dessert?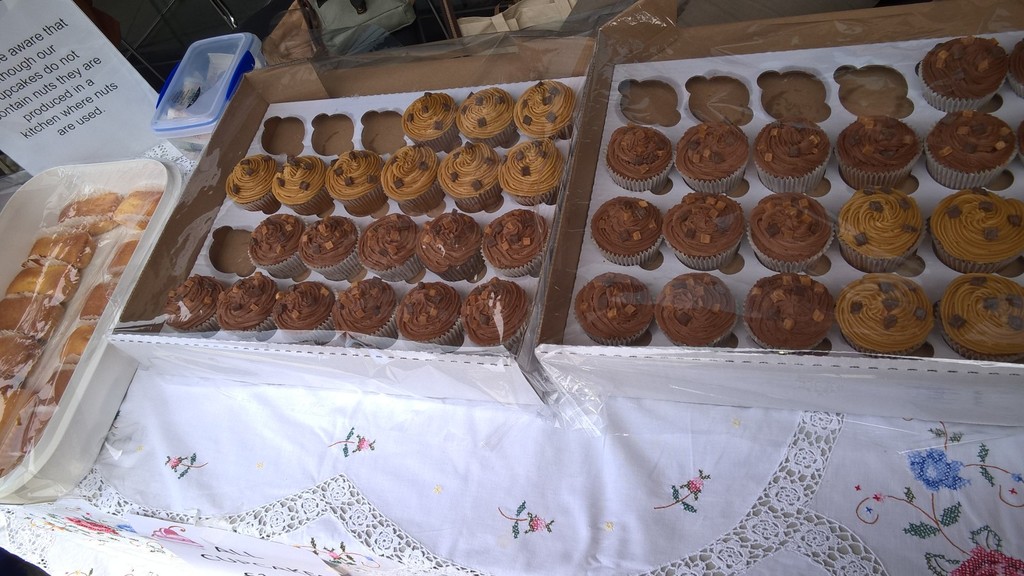
pyautogui.locateOnScreen(58, 314, 103, 365)
